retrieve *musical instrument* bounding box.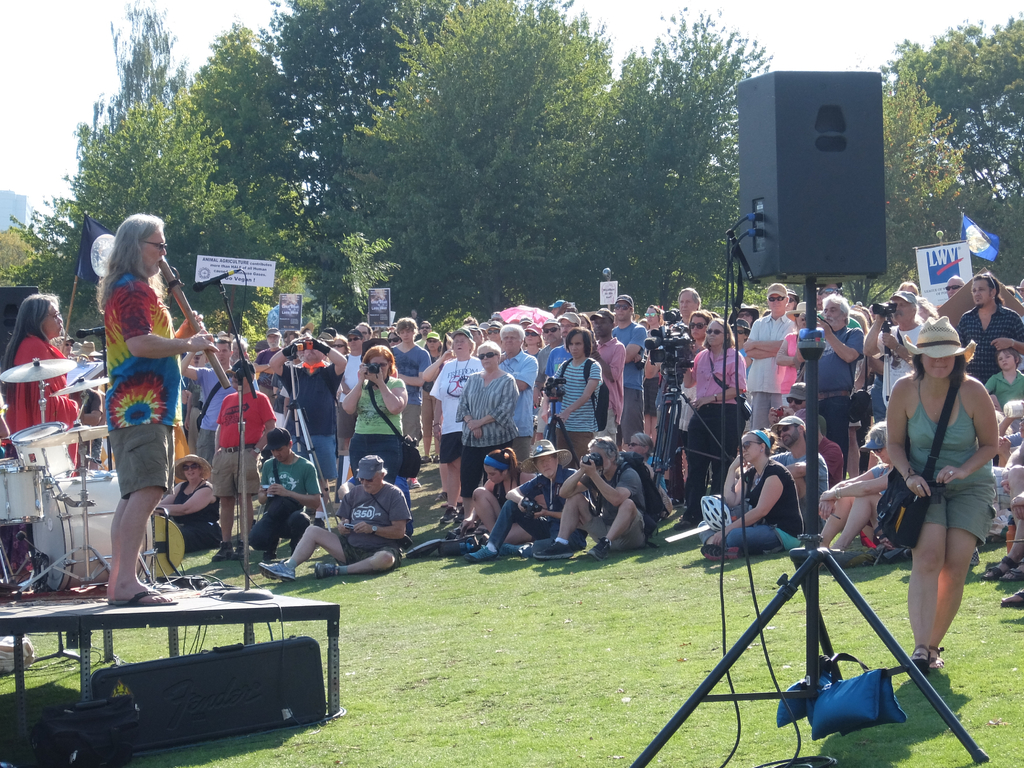
Bounding box: box(158, 257, 232, 390).
